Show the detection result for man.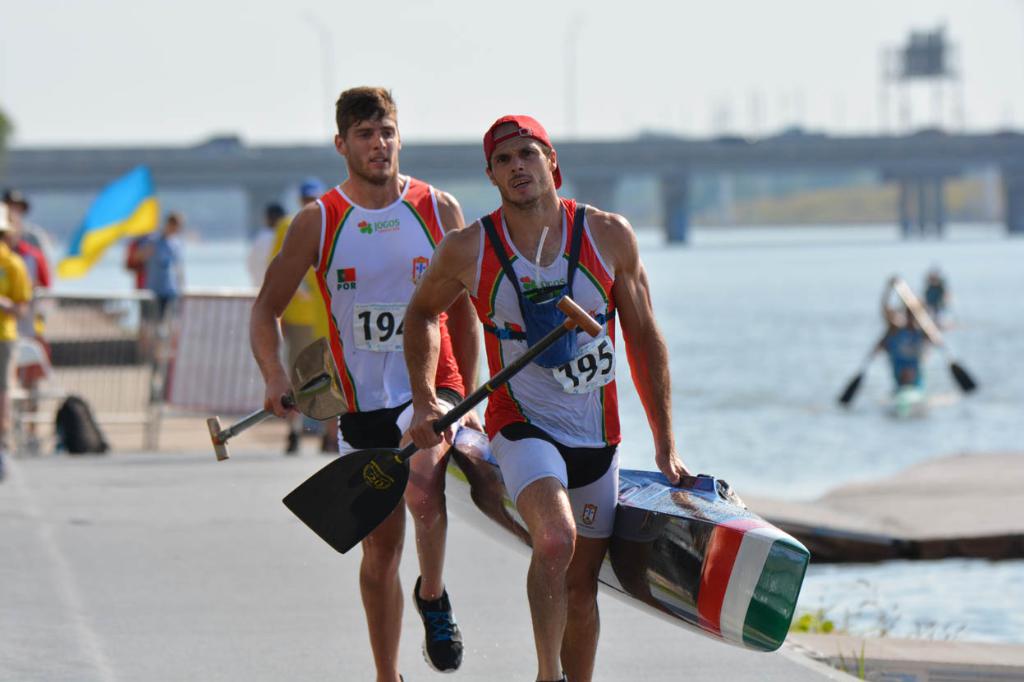
<bbox>246, 85, 483, 681</bbox>.
